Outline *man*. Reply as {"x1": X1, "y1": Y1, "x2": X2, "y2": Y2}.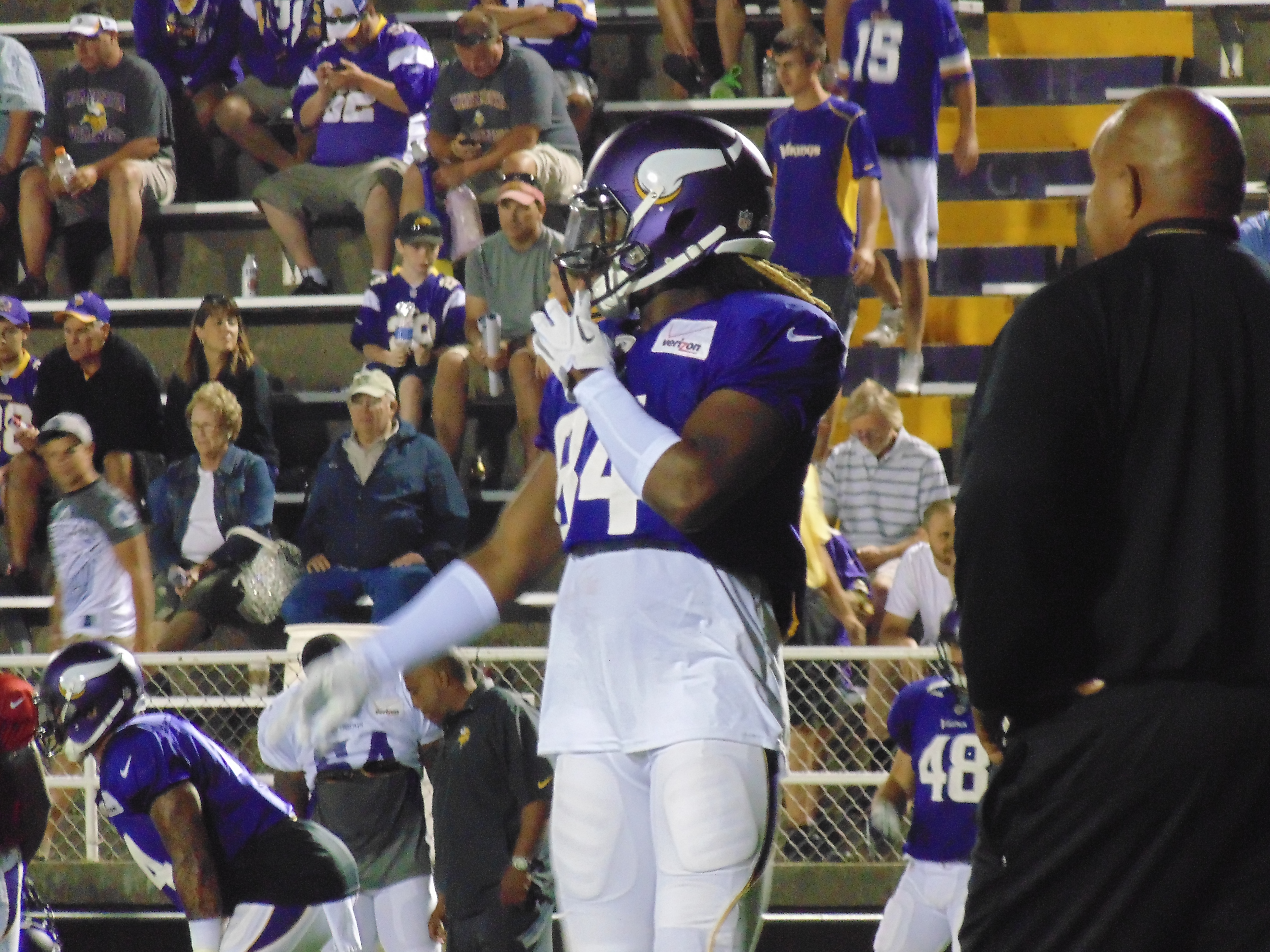
{"x1": 0, "y1": 9, "x2": 13, "y2": 69}.
